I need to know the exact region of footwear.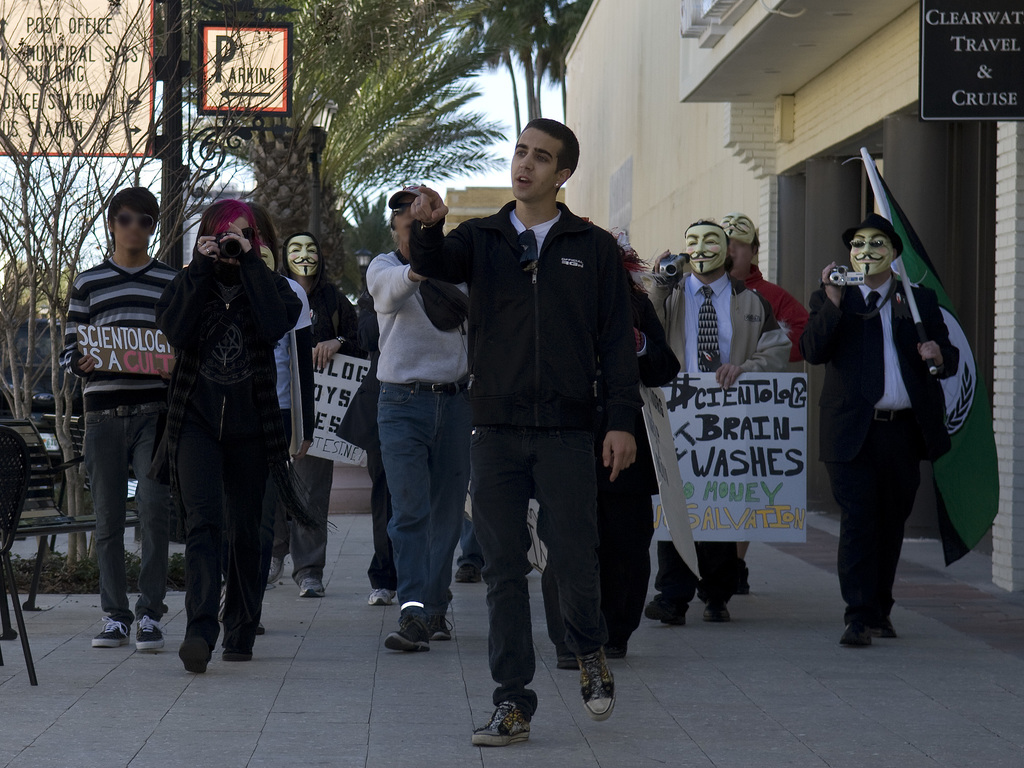
Region: <region>645, 593, 689, 627</region>.
